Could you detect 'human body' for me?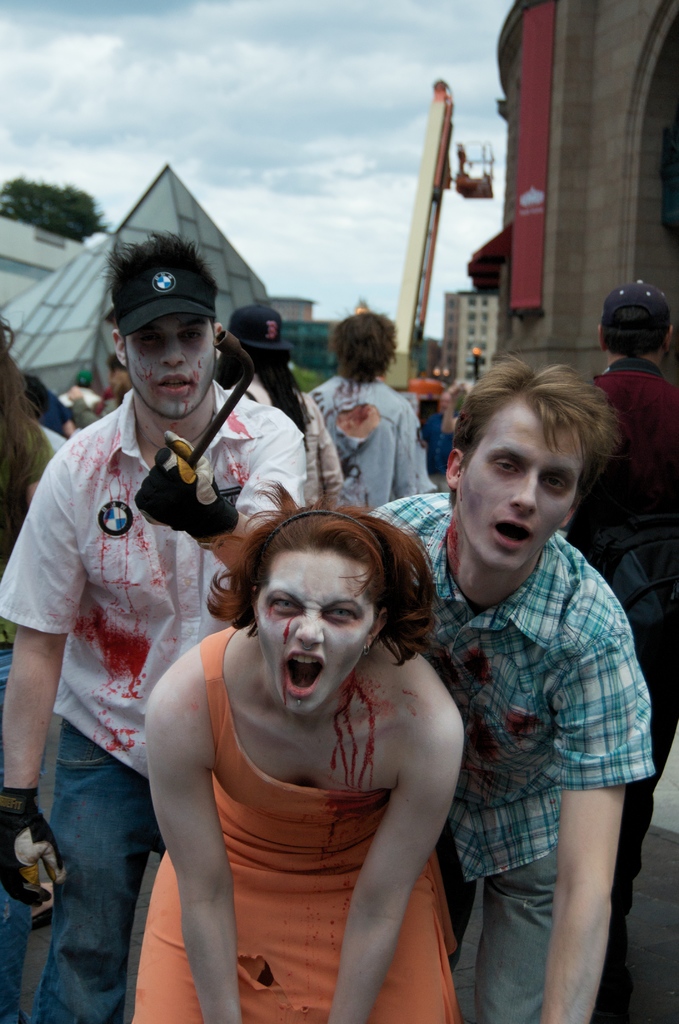
Detection result: locate(220, 376, 351, 509).
